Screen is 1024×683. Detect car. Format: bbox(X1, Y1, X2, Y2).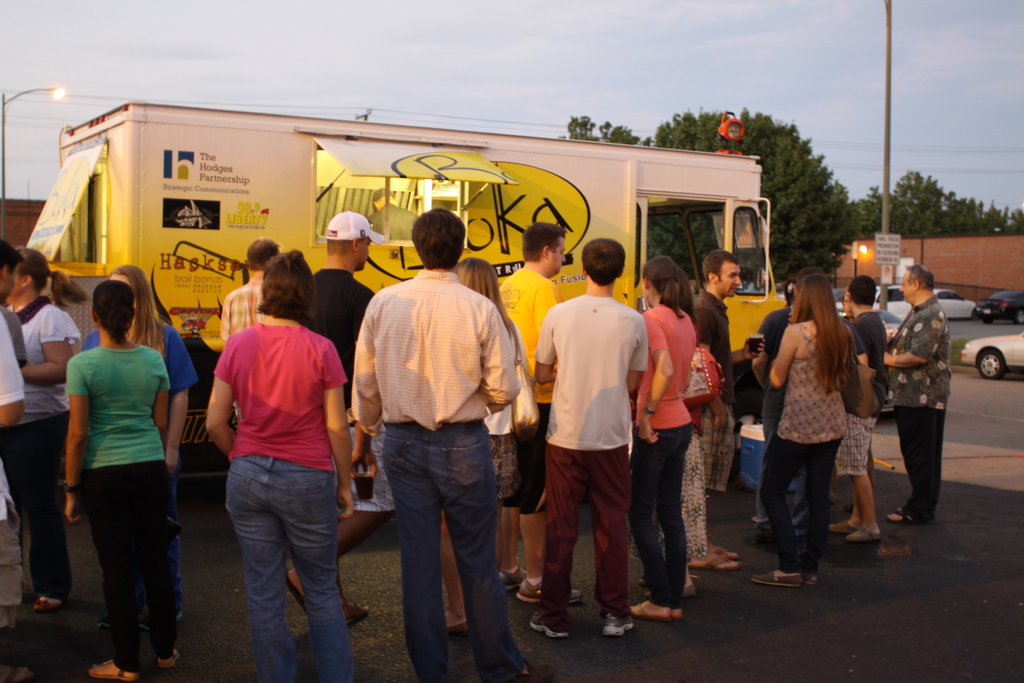
bbox(973, 284, 1023, 322).
